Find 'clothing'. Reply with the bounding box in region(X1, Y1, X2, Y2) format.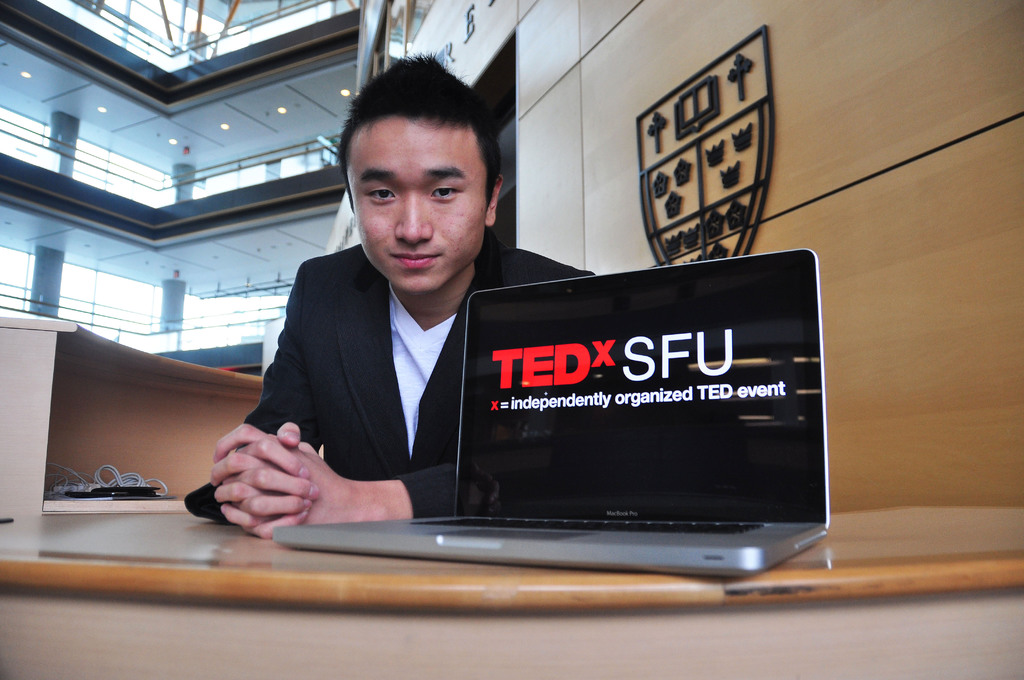
region(223, 197, 611, 550).
